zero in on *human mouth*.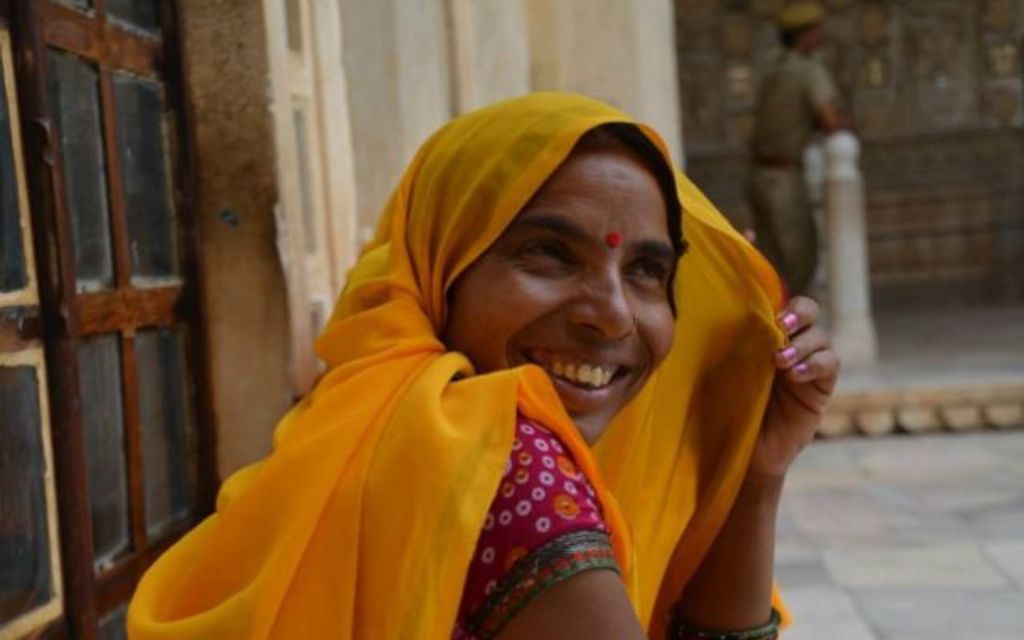
Zeroed in: [518,350,635,405].
